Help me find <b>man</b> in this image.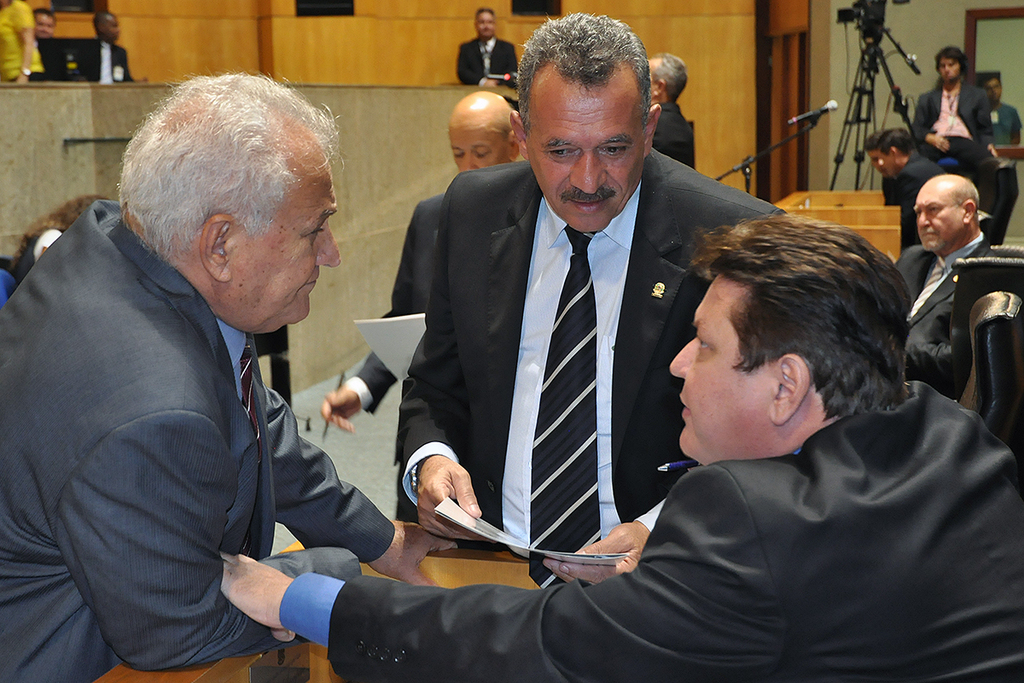
Found it: (x1=863, y1=131, x2=896, y2=205).
